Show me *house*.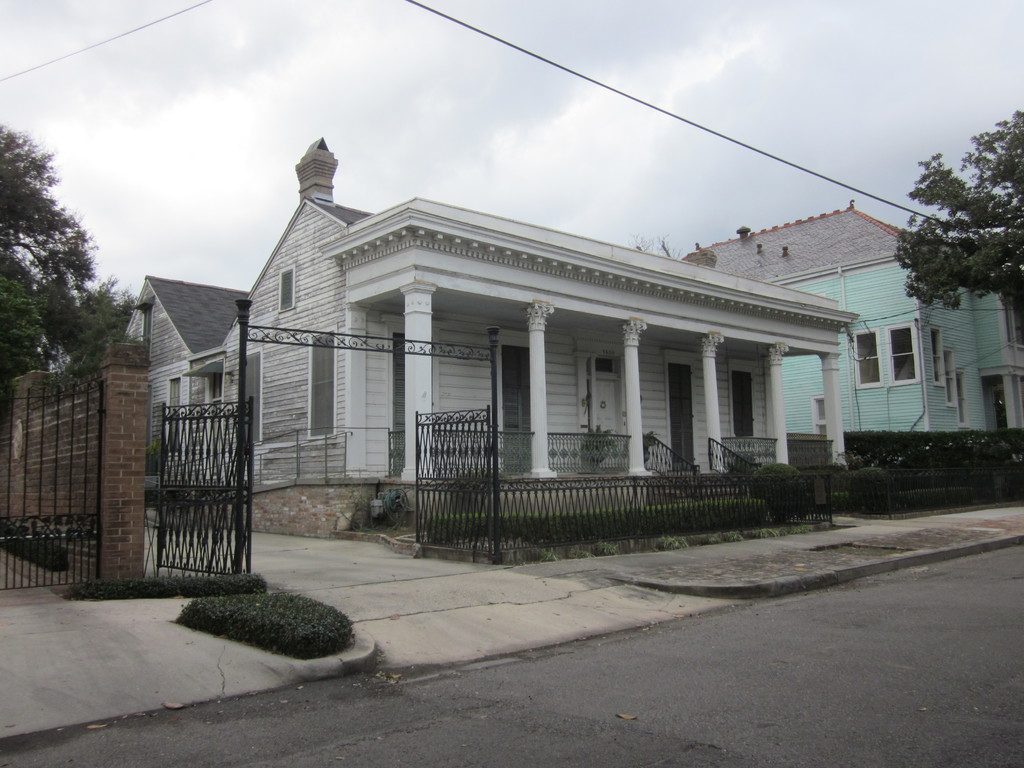
*house* is here: l=120, t=278, r=260, b=490.
